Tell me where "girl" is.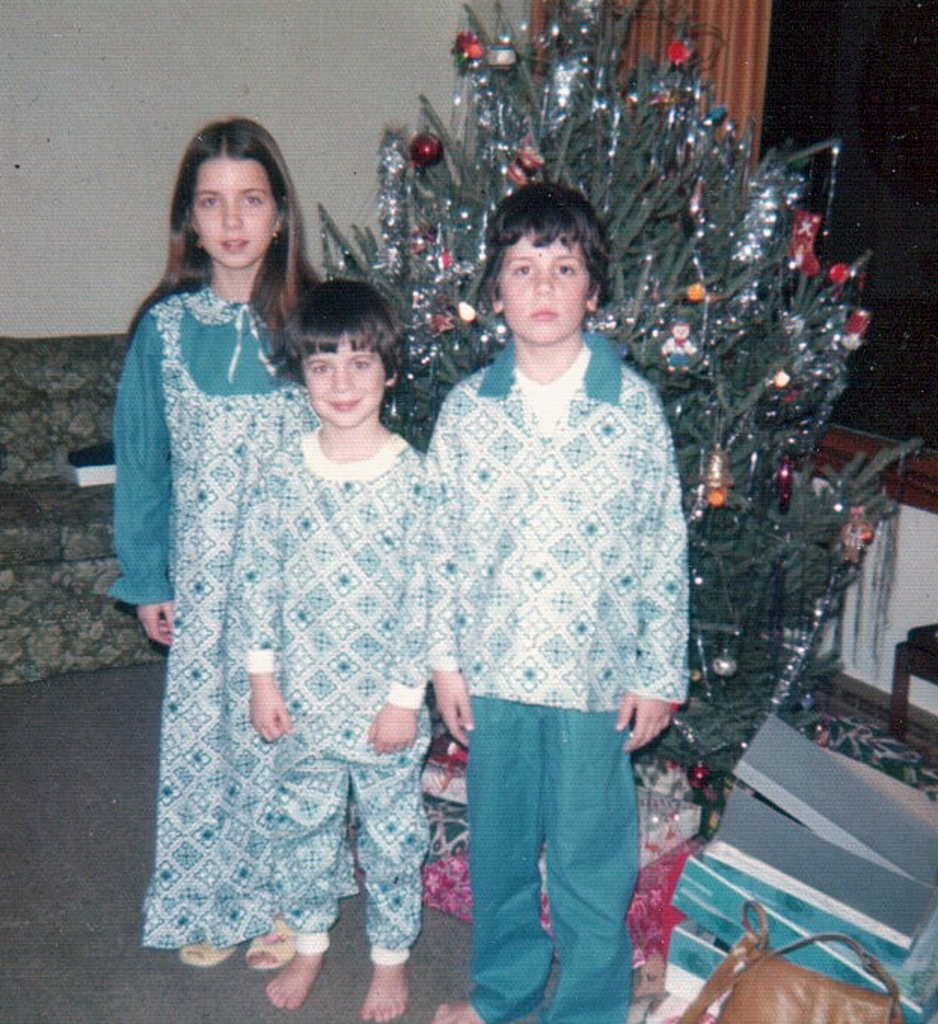
"girl" is at [left=225, top=276, right=427, bottom=958].
